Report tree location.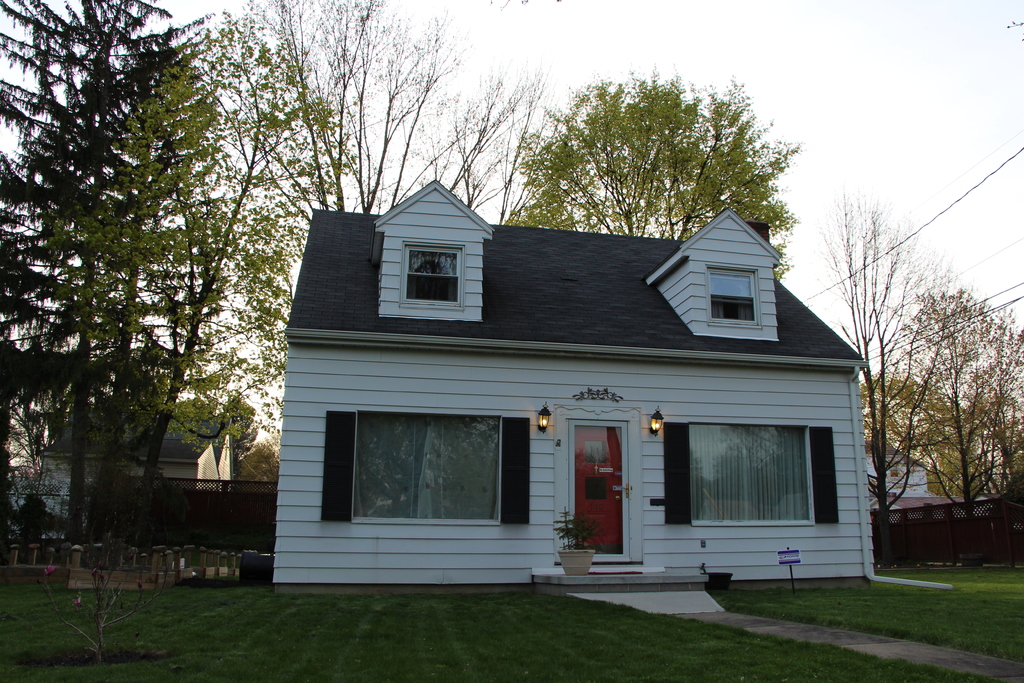
Report: (x1=0, y1=0, x2=319, y2=646).
